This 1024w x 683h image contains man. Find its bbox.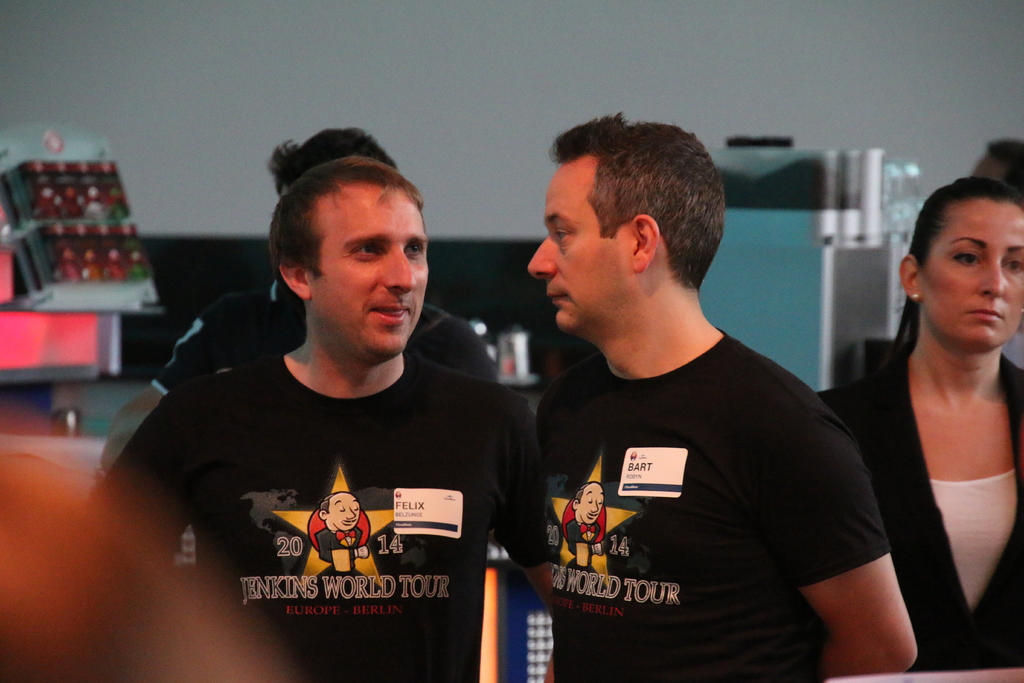
[left=311, top=488, right=366, bottom=567].
